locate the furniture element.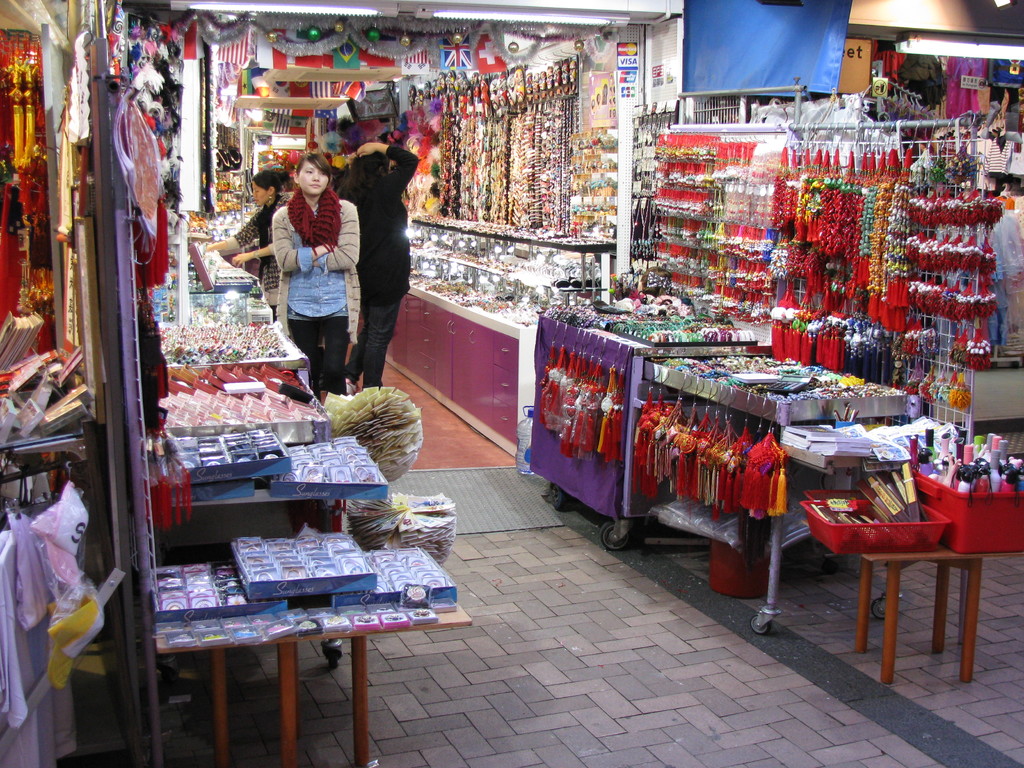
Element bbox: 155, 544, 471, 767.
